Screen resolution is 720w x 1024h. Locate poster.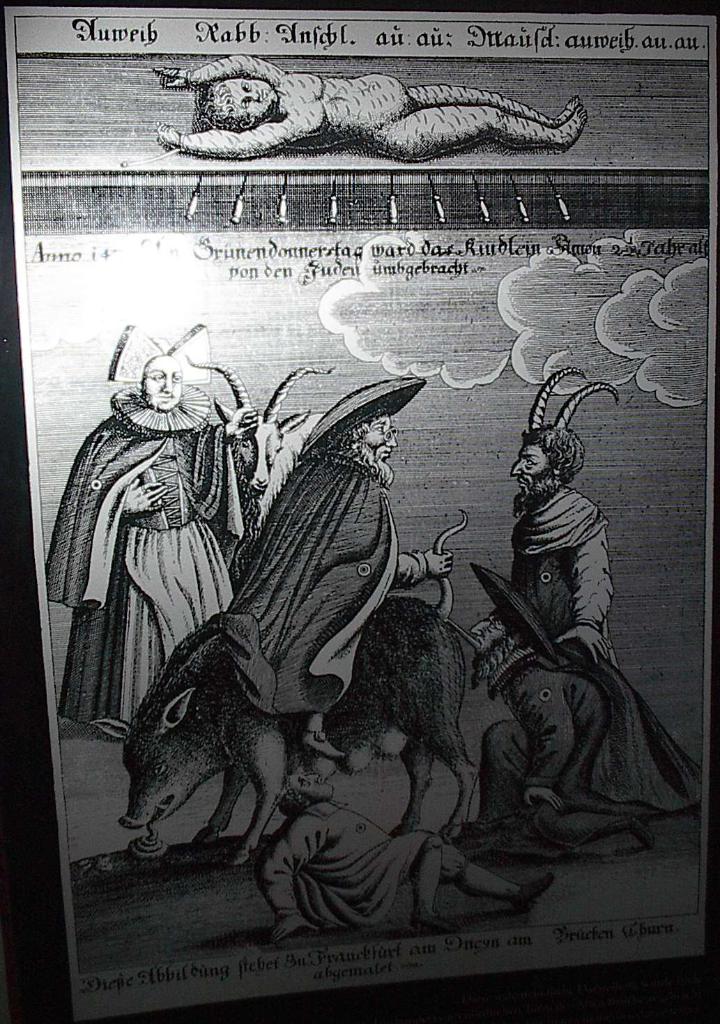
<region>0, 0, 719, 1023</region>.
